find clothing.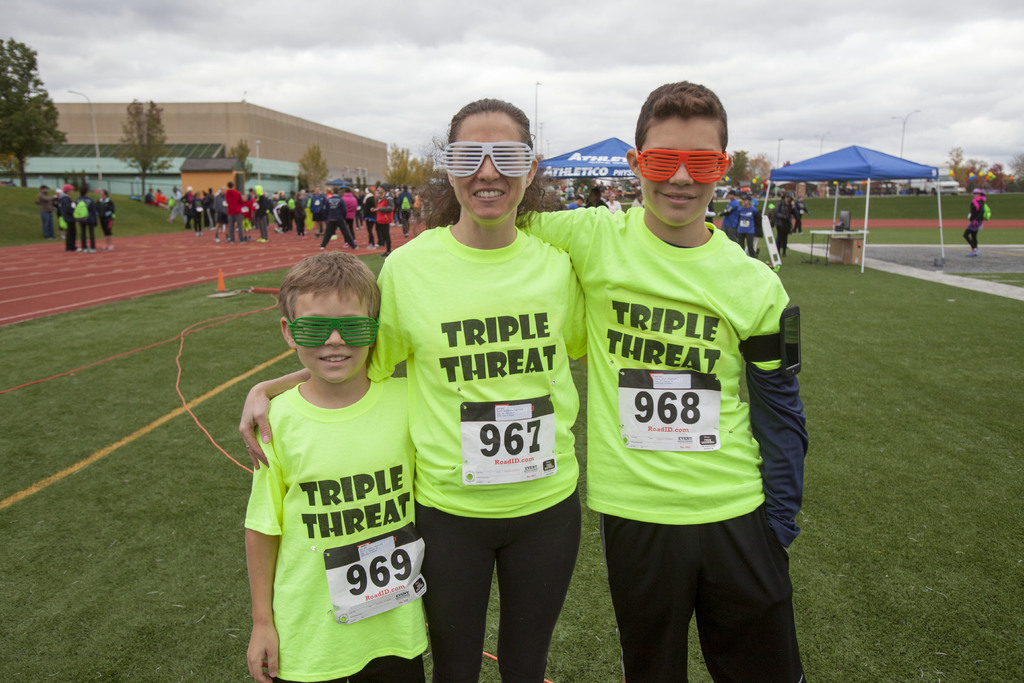
BBox(225, 182, 256, 248).
